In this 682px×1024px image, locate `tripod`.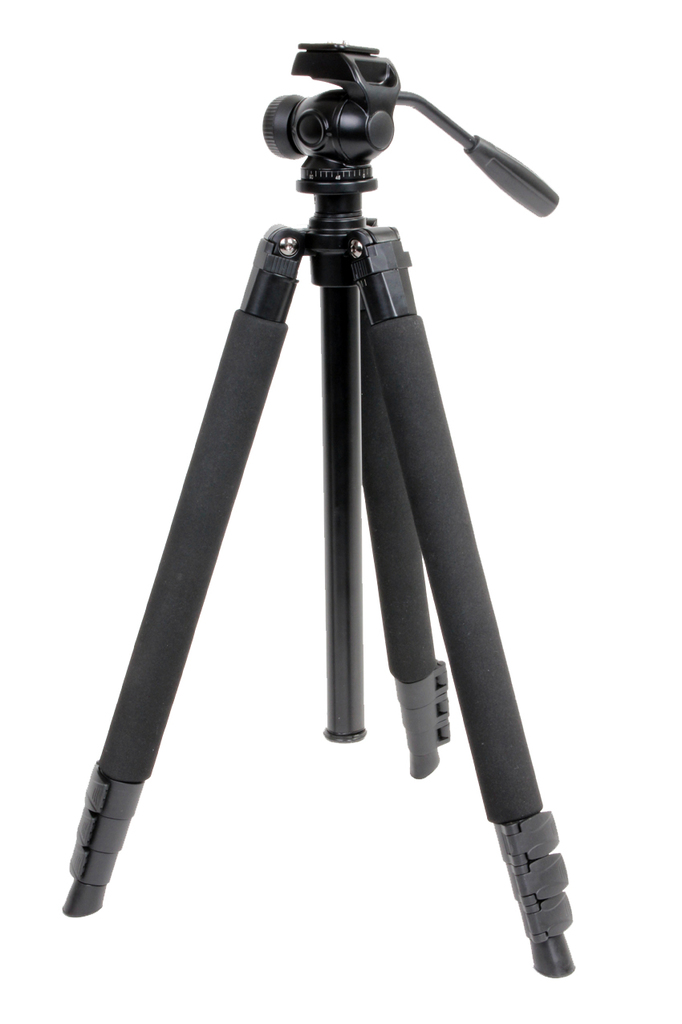
Bounding box: bbox(63, 42, 560, 975).
